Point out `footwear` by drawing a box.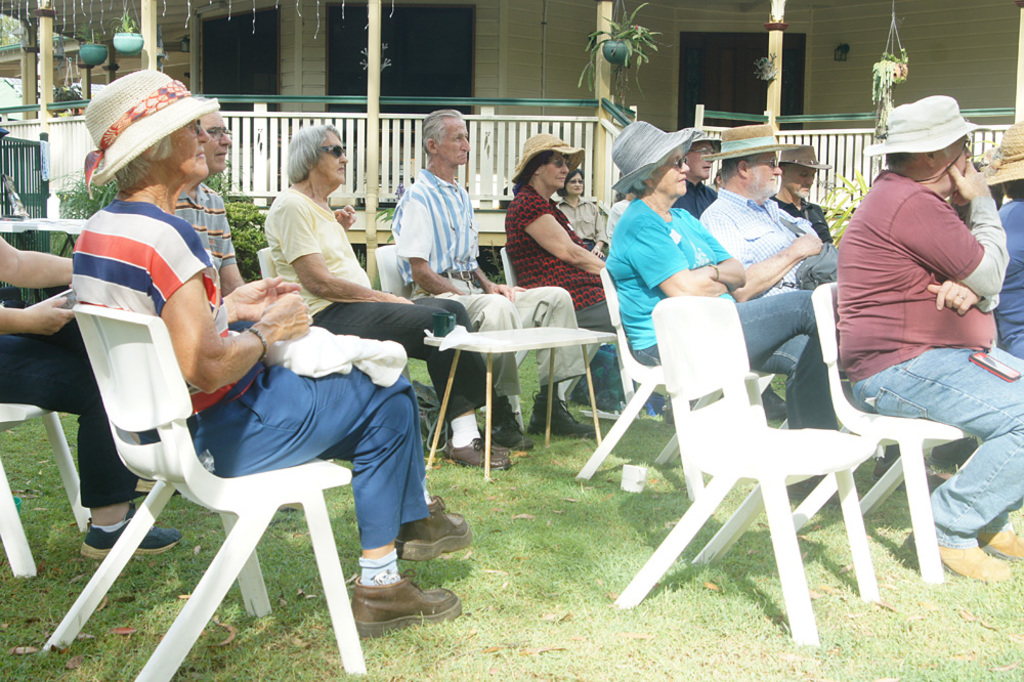
pyautogui.locateOnScreen(905, 540, 1010, 583).
